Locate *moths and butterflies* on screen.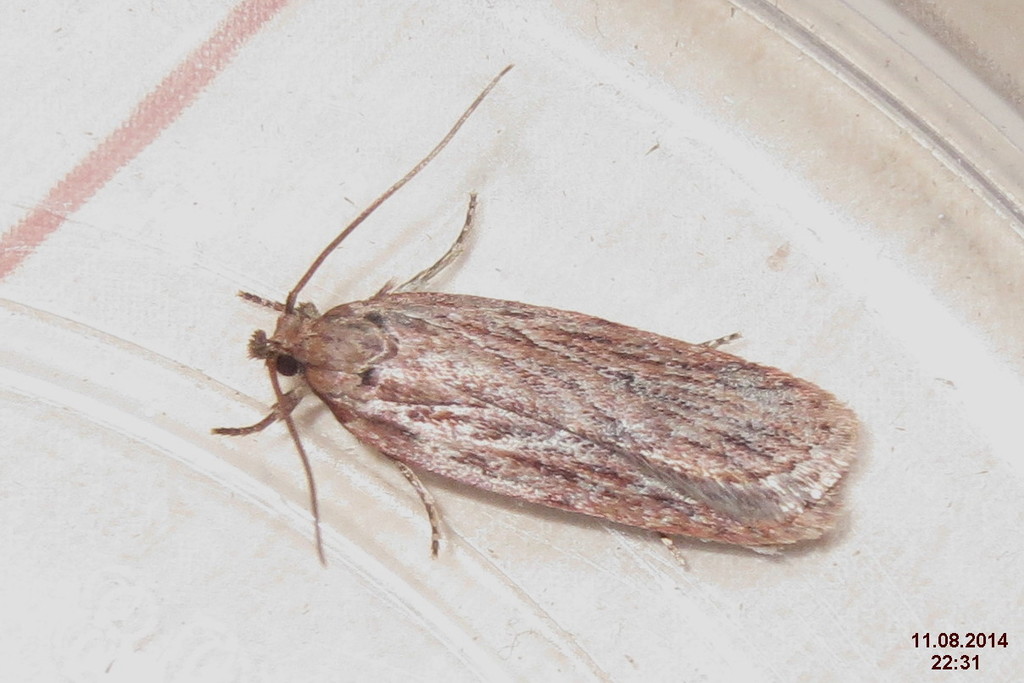
On screen at select_region(207, 58, 859, 568).
